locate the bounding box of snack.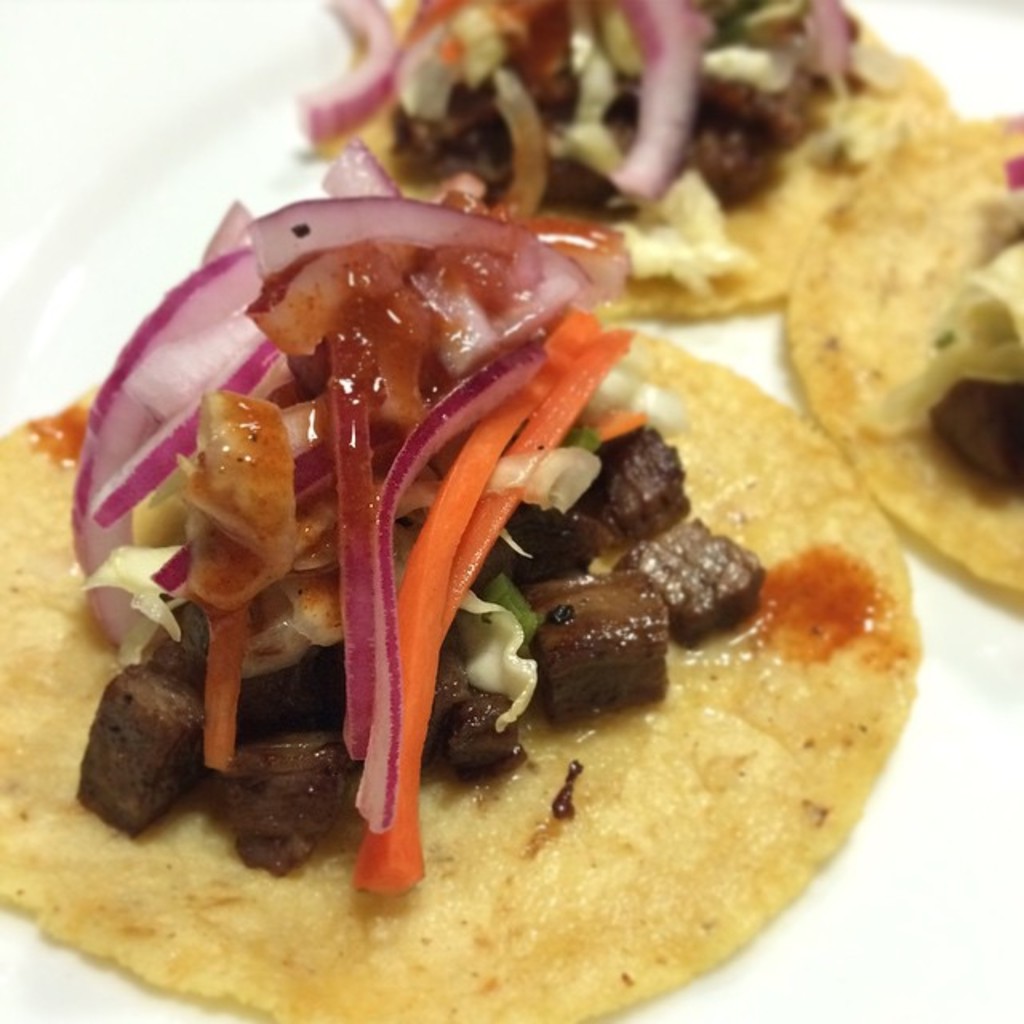
Bounding box: 70, 168, 954, 1023.
